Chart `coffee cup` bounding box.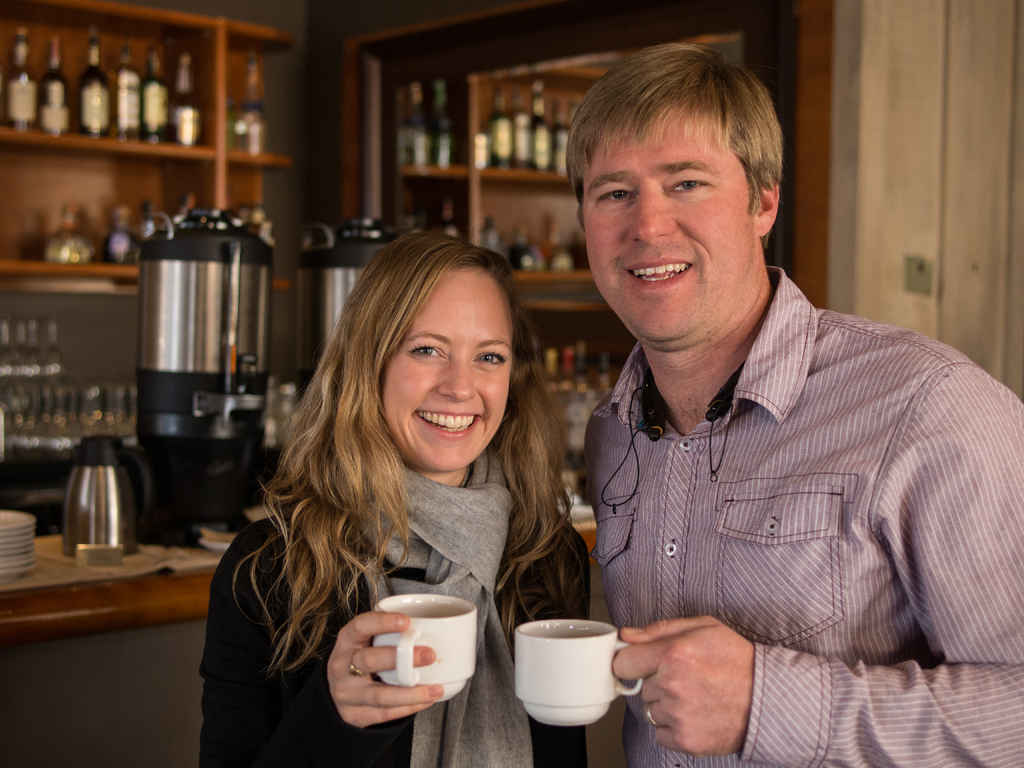
Charted: <box>514,619,645,728</box>.
